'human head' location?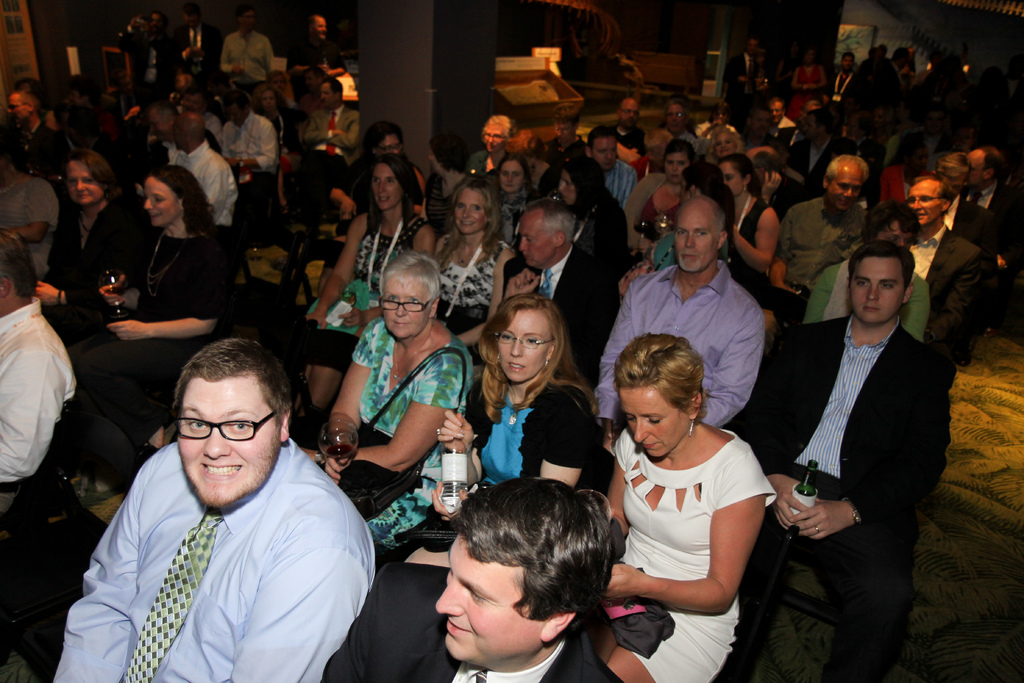
(803,44,825,68)
